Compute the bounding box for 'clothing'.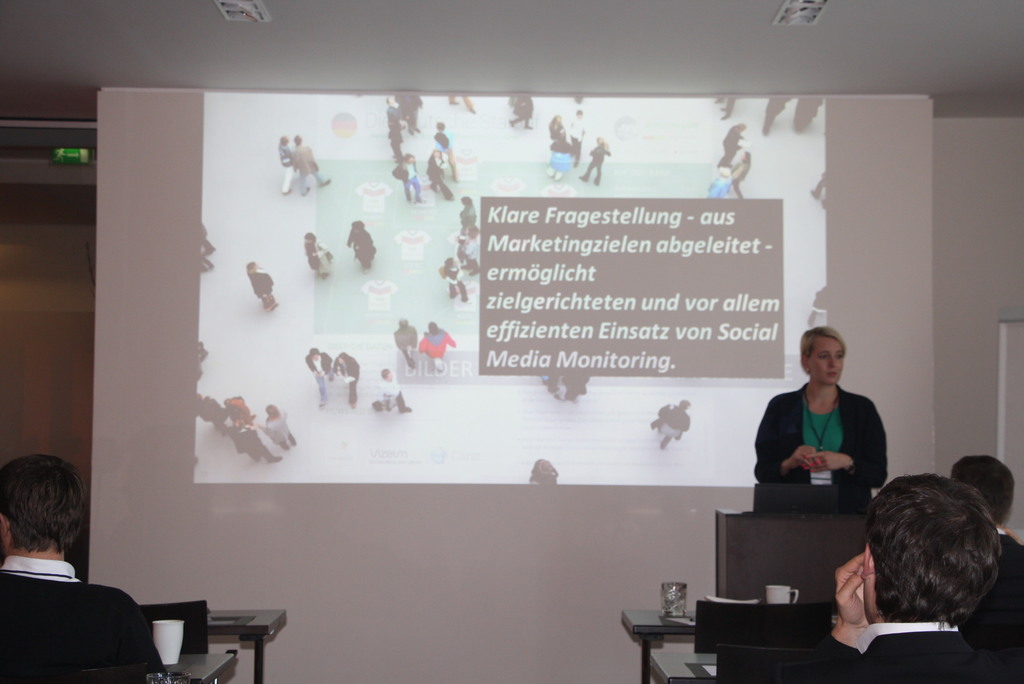
left=376, top=87, right=456, bottom=204.
